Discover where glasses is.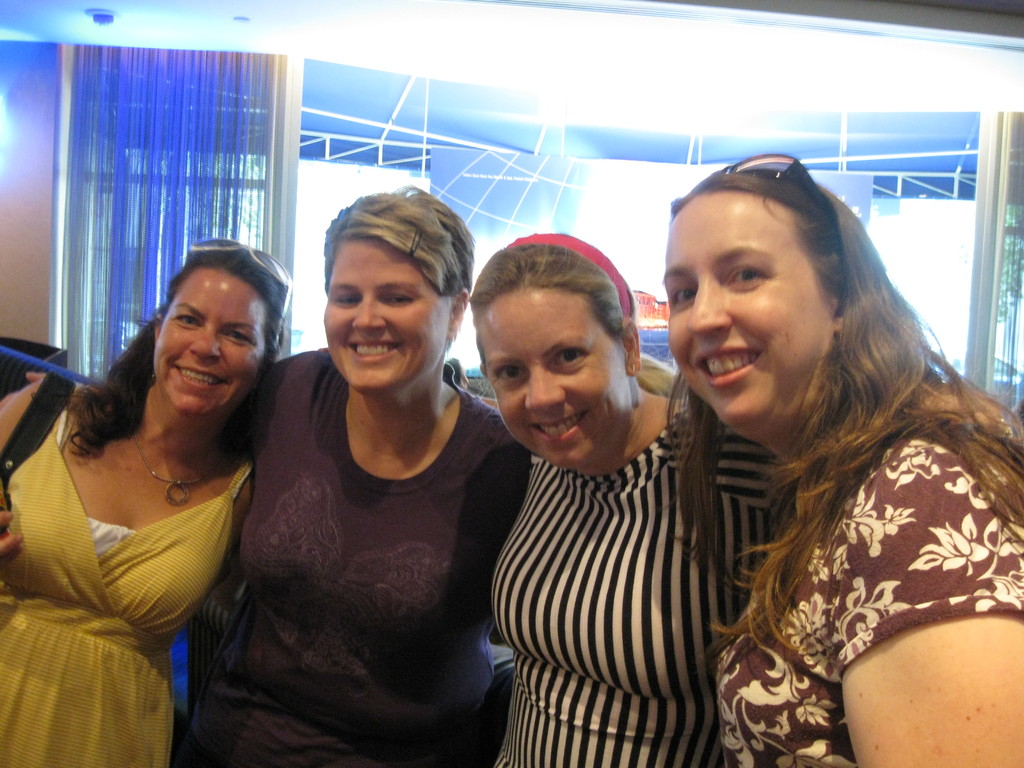
Discovered at x1=721 y1=151 x2=827 y2=211.
